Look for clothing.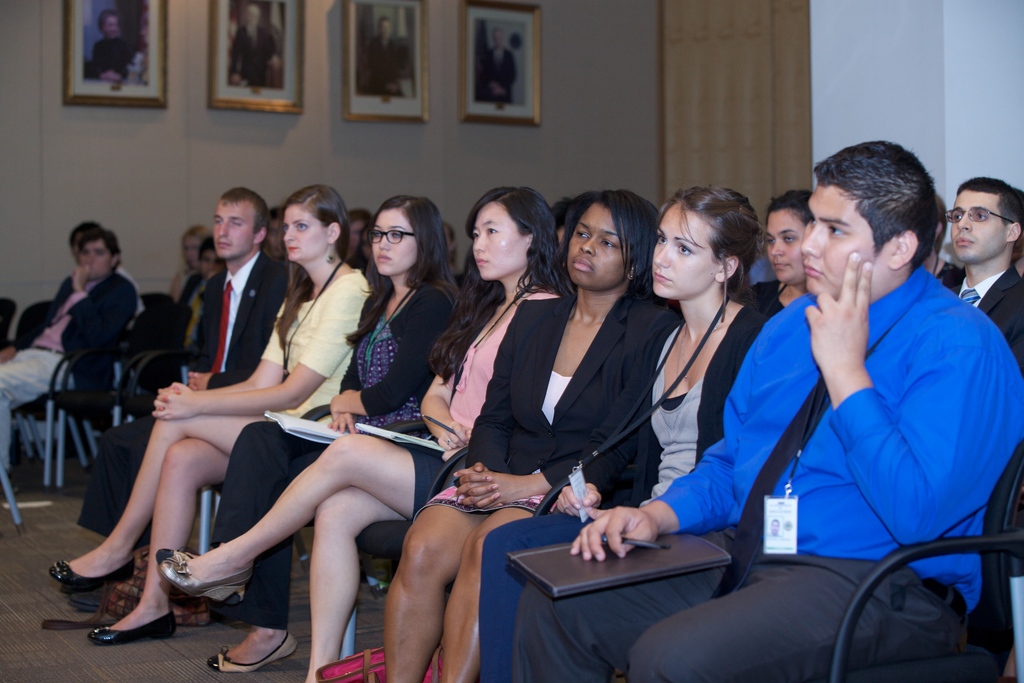
Found: l=479, t=308, r=766, b=682.
